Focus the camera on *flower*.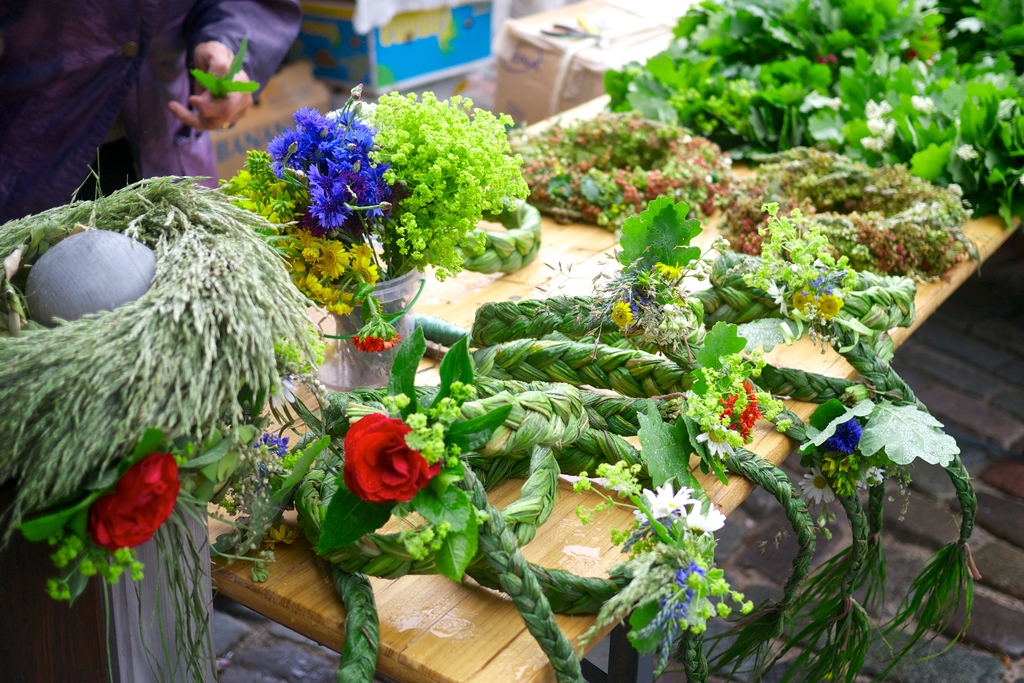
Focus region: l=86, t=445, r=170, b=554.
